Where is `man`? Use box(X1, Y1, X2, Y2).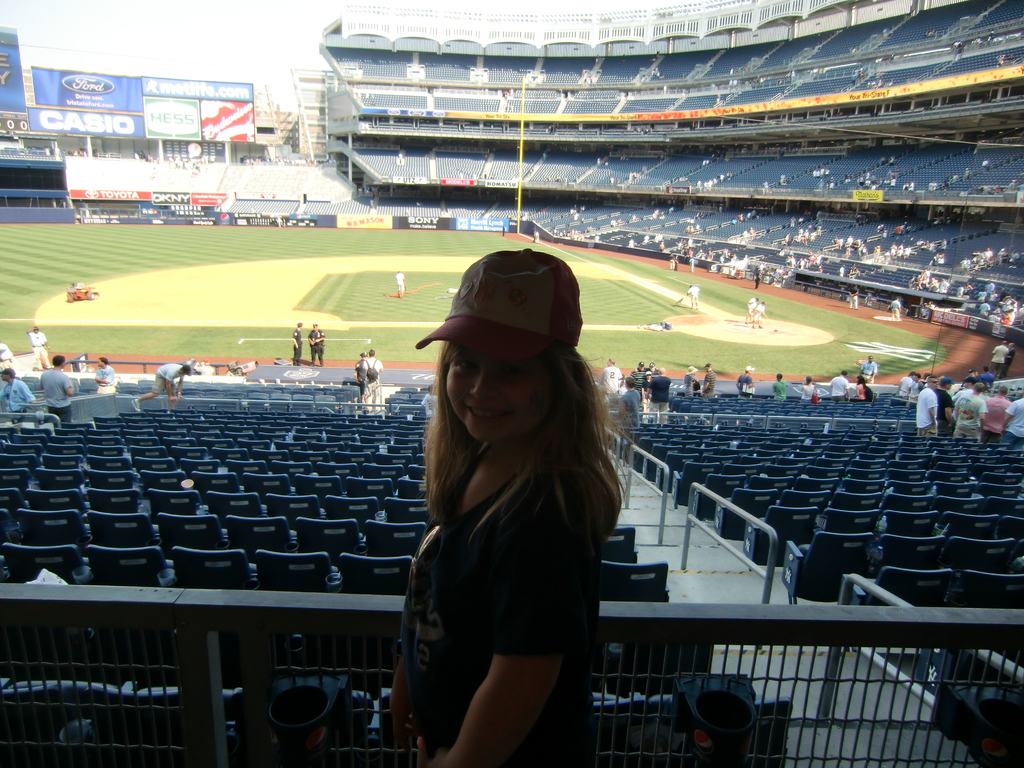
box(392, 268, 408, 304).
